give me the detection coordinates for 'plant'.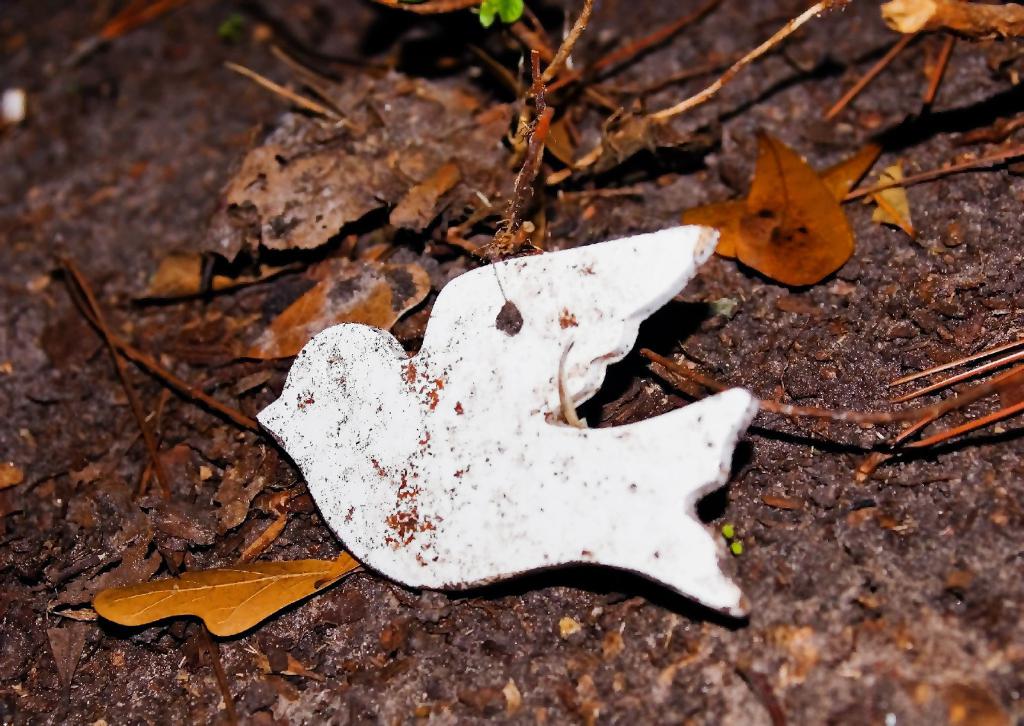
crop(0, 0, 1023, 725).
